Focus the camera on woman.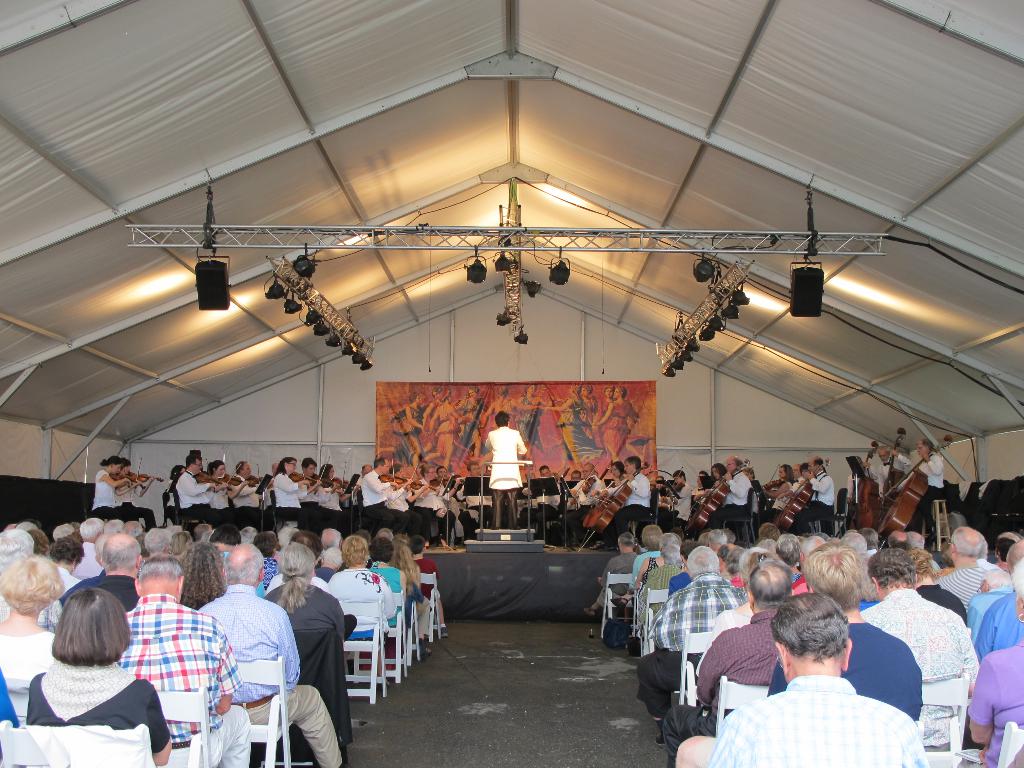
Focus region: bbox(387, 457, 431, 547).
